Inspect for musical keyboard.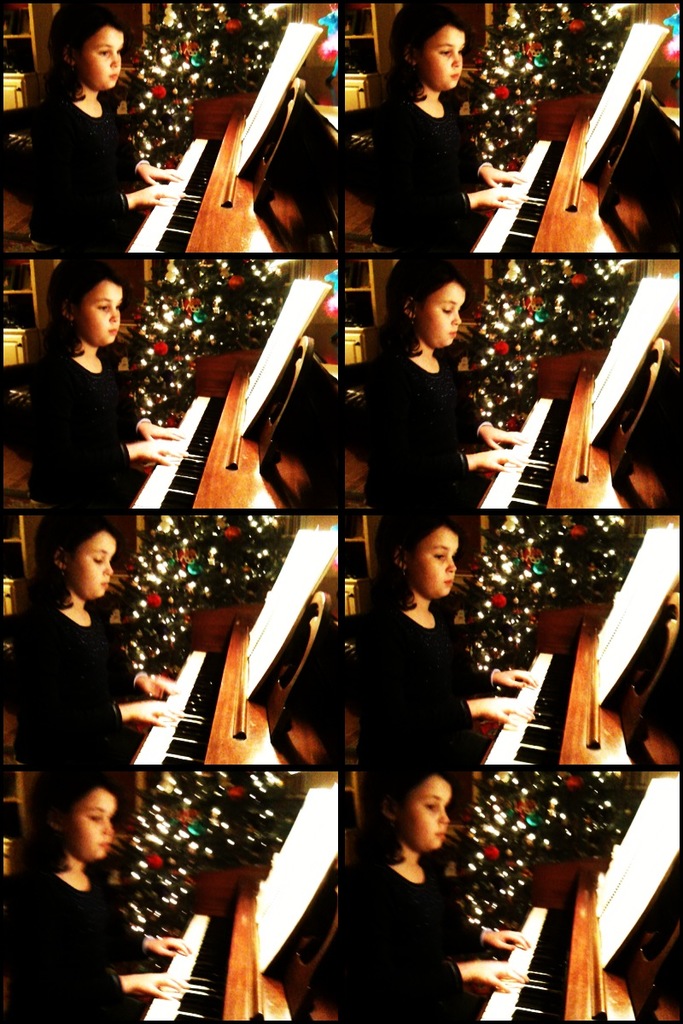
Inspection: [left=131, top=382, right=219, bottom=509].
